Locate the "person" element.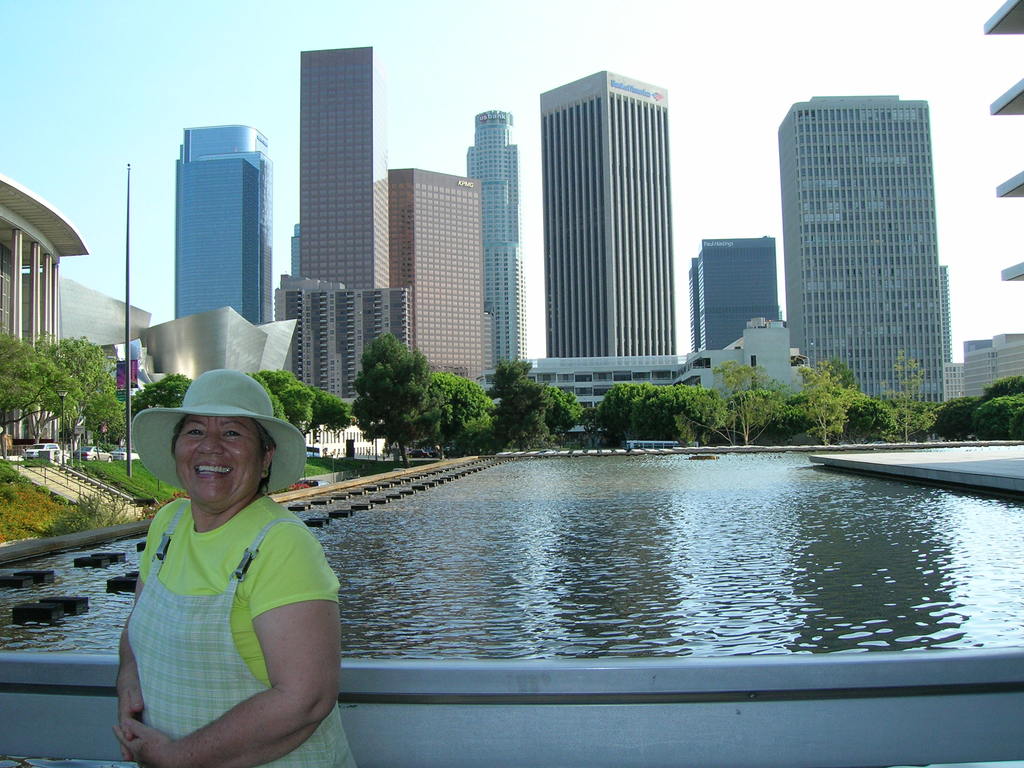
Element bbox: box=[107, 365, 343, 746].
